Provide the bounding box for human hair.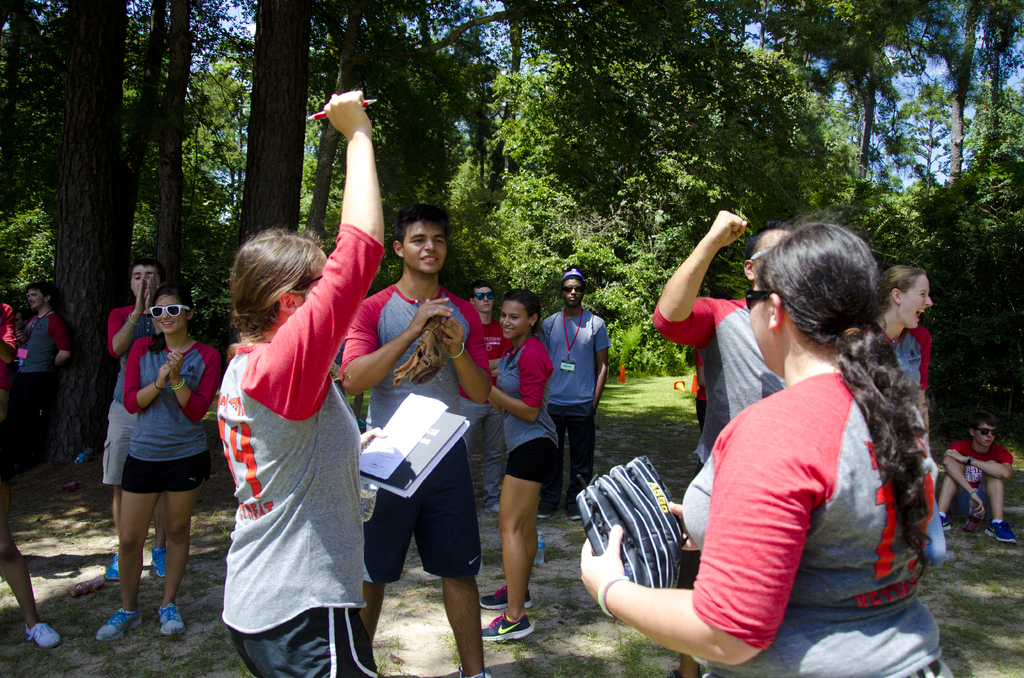
bbox=(504, 289, 546, 337).
